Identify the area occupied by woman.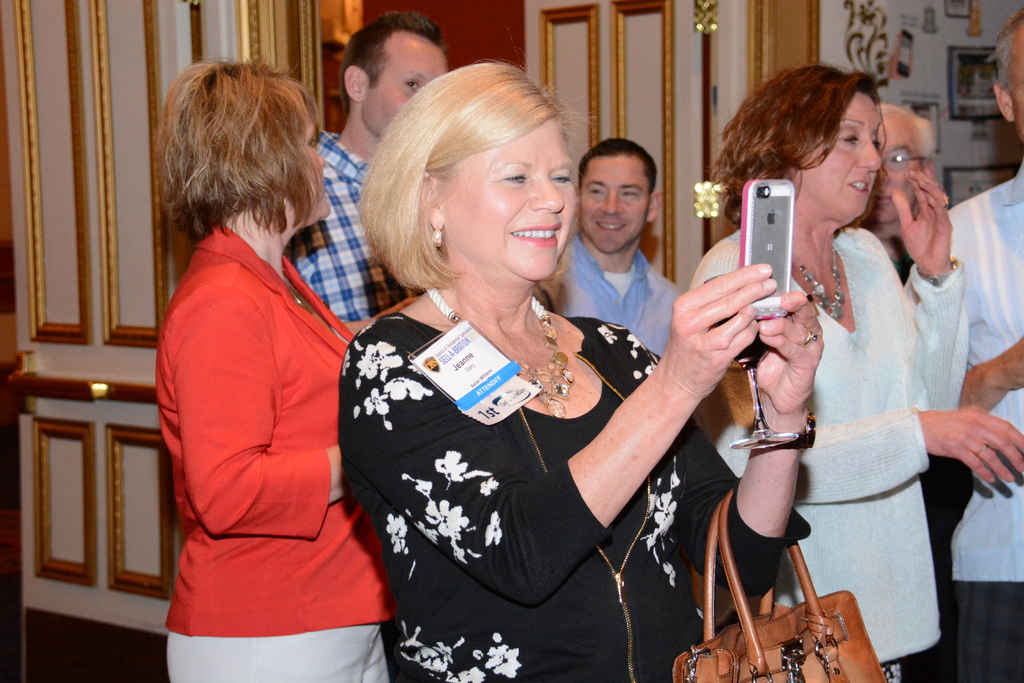
Area: Rect(313, 85, 774, 675).
